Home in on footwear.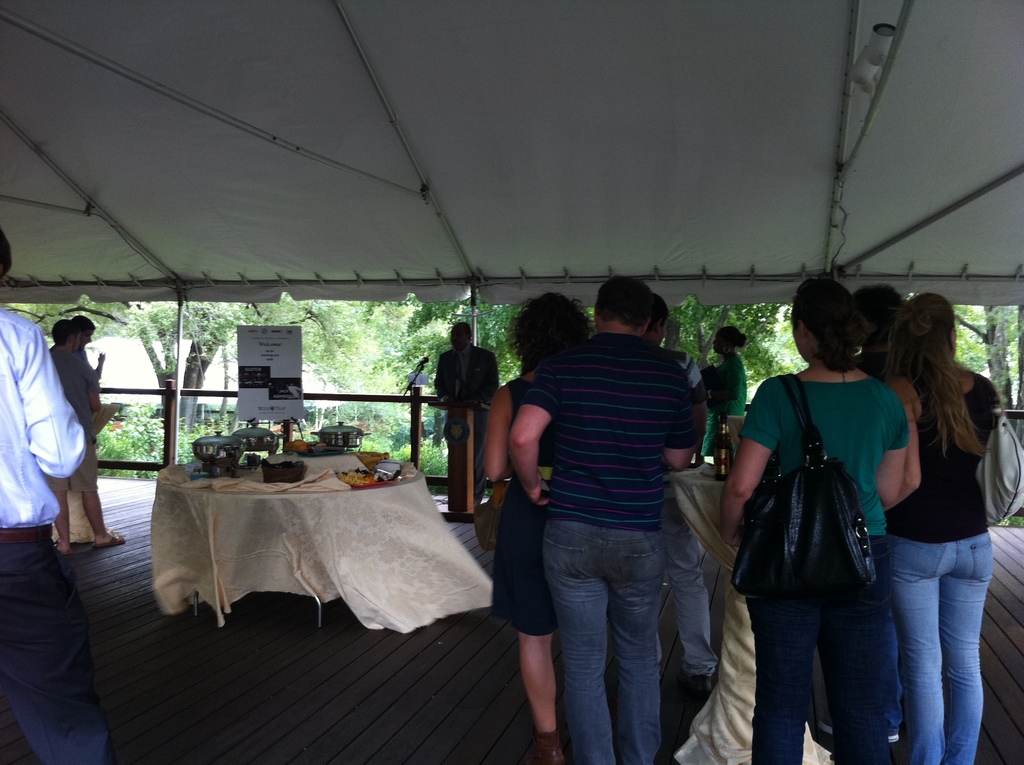
Homed in at x1=523 y1=730 x2=565 y2=764.
